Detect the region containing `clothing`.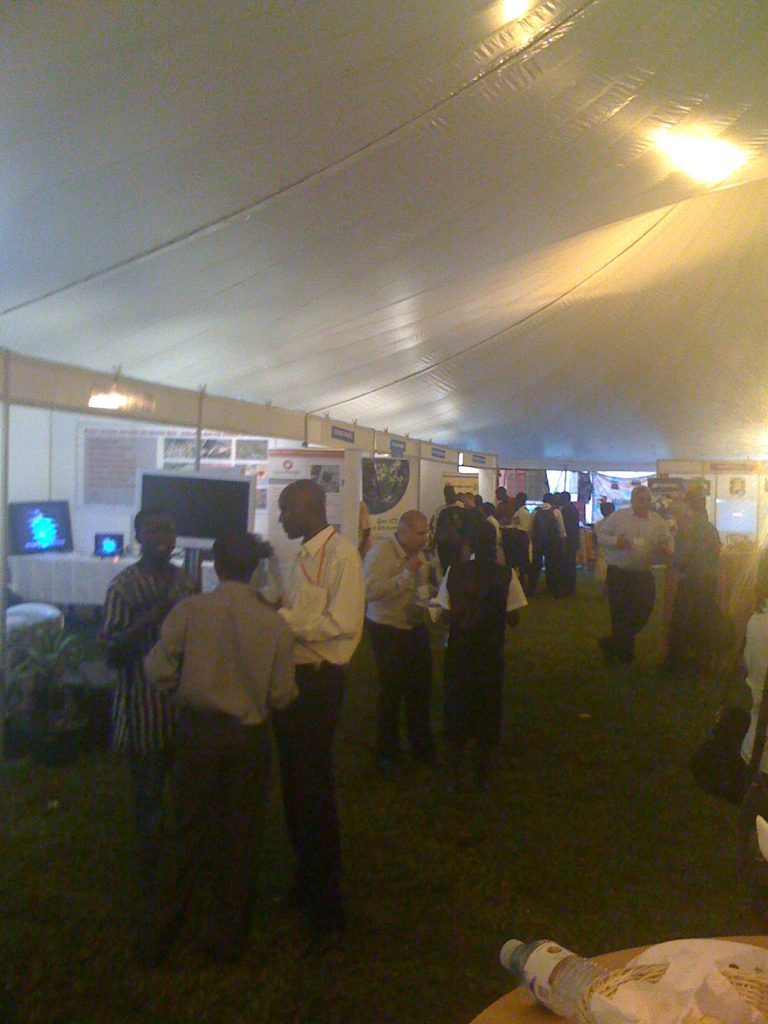
bbox=[149, 583, 296, 924].
